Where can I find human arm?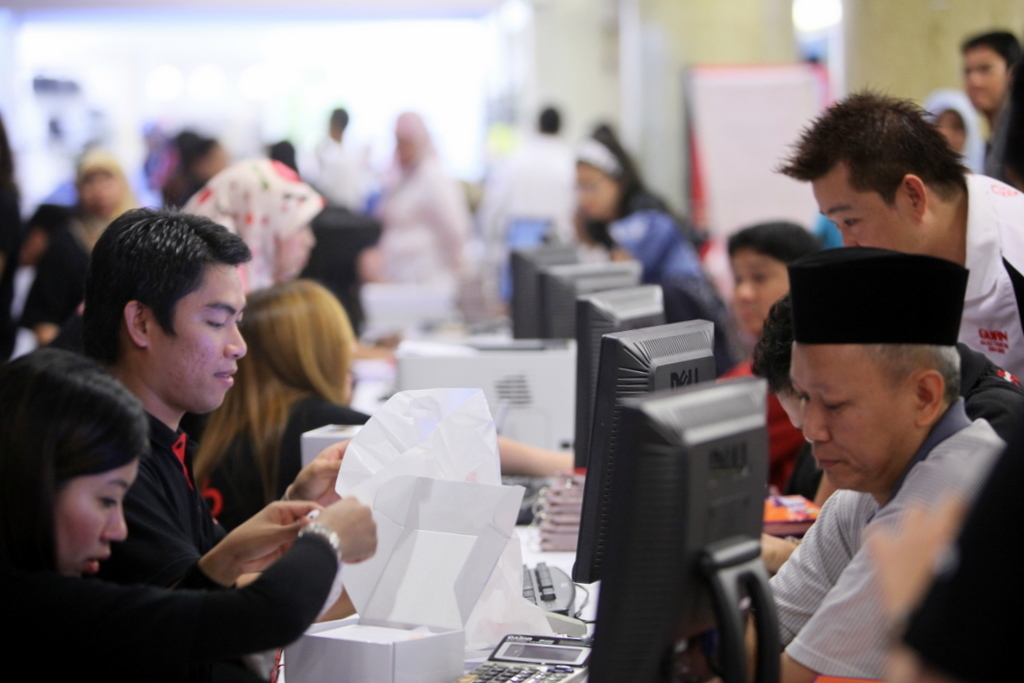
You can find it at box(59, 450, 360, 665).
